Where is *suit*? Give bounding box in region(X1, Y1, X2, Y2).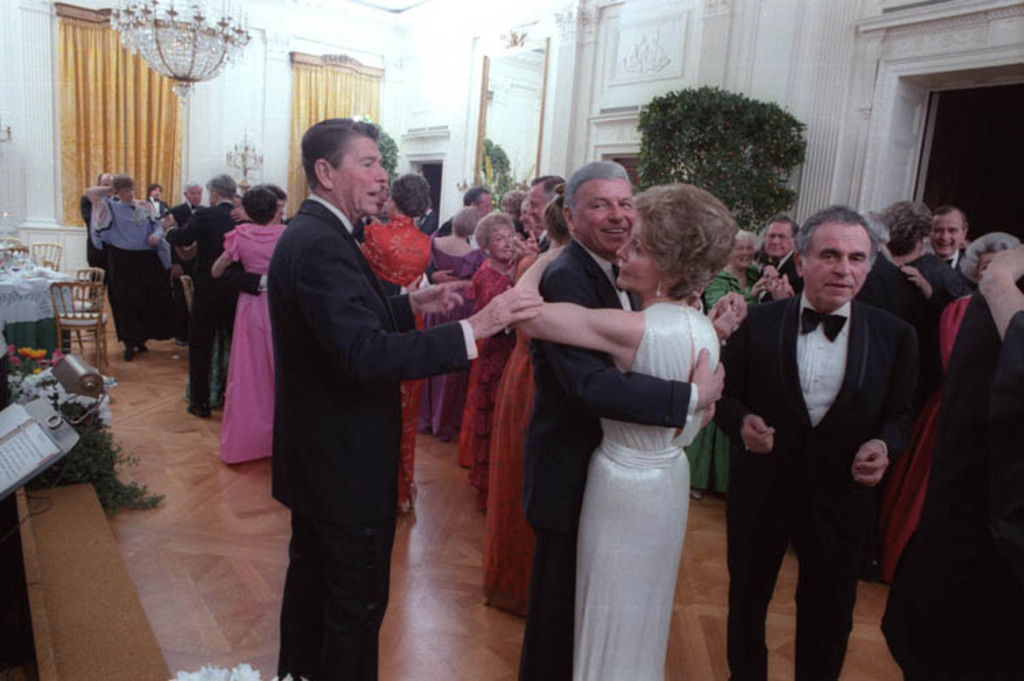
region(165, 198, 236, 408).
